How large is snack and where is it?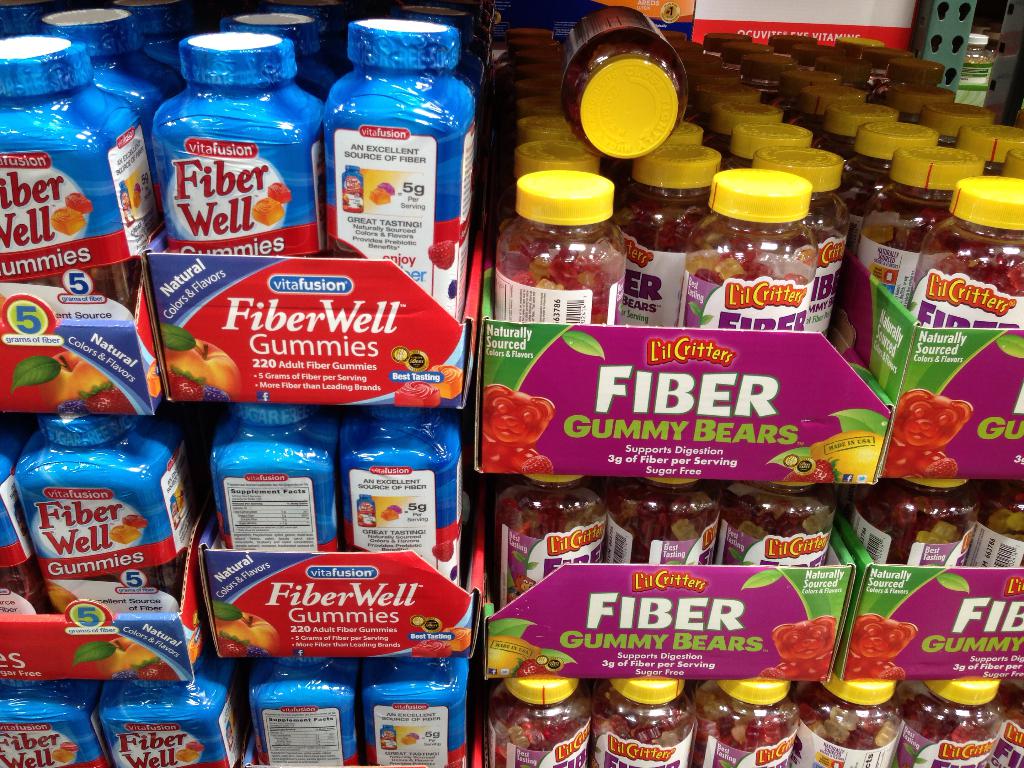
Bounding box: region(7, 419, 197, 632).
